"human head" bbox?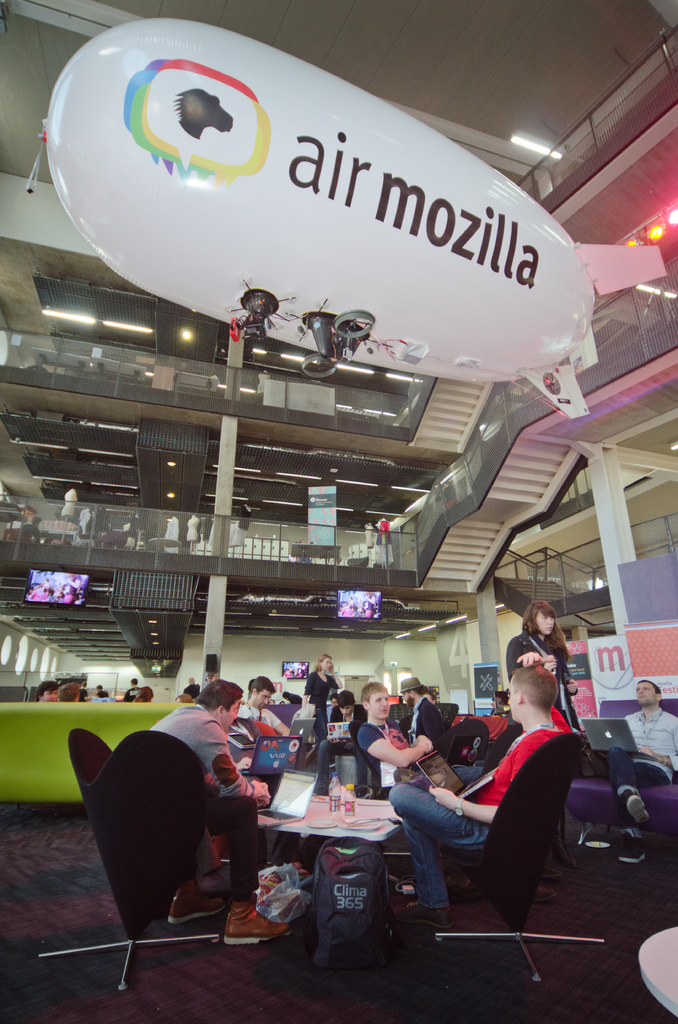
(421,691,437,705)
